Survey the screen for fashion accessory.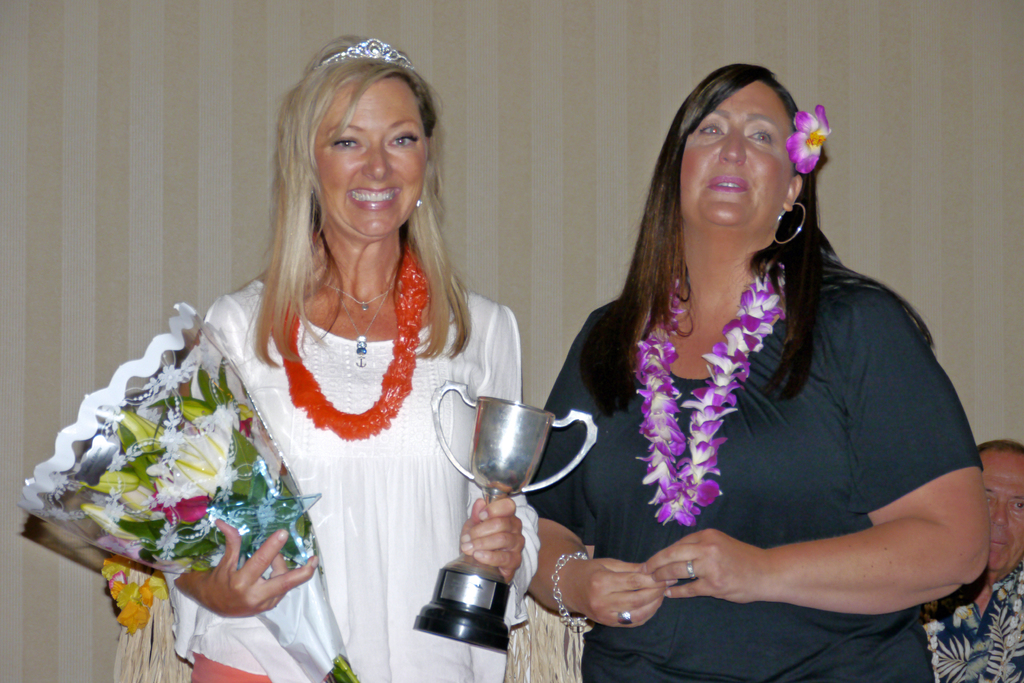
Survey found: 784, 103, 831, 175.
